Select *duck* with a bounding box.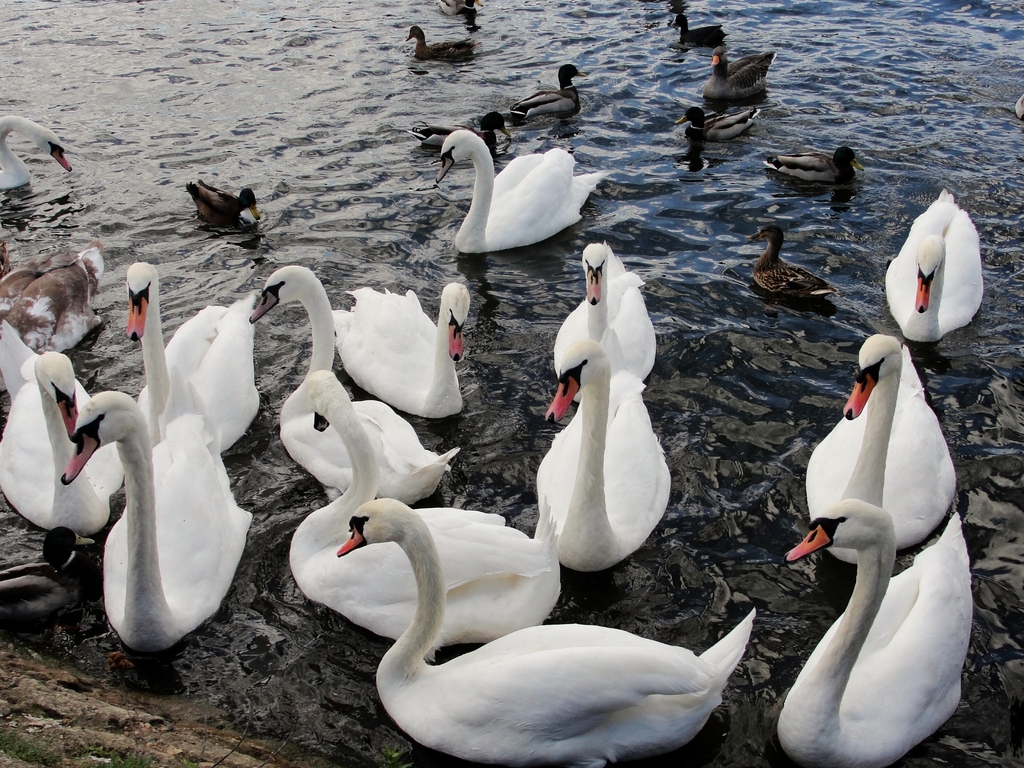
287, 367, 565, 658.
